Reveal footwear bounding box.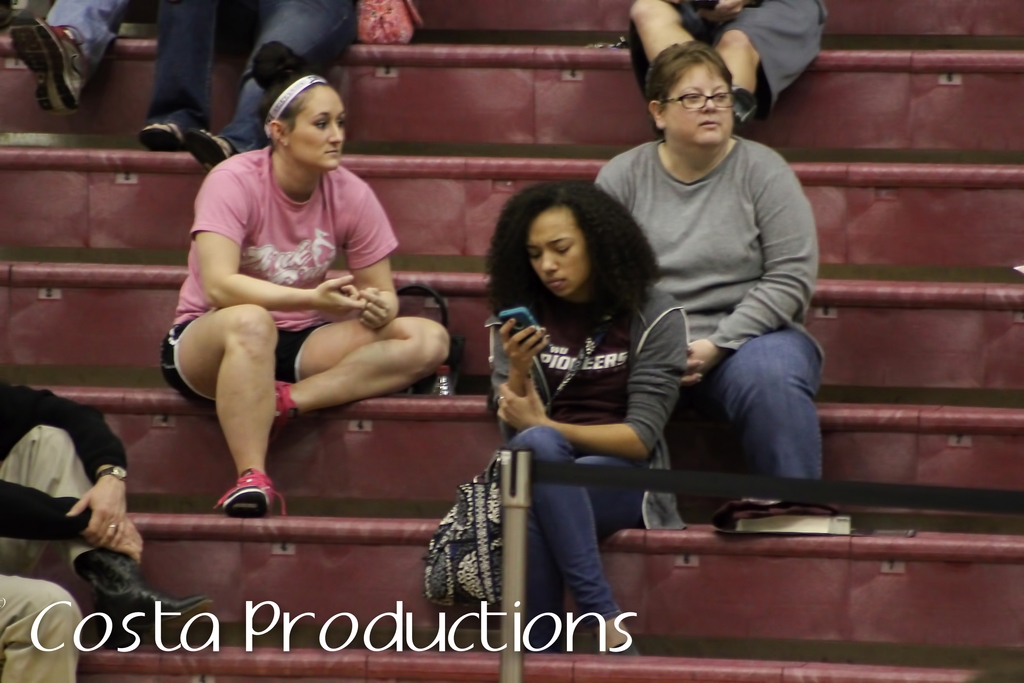
Revealed: [x1=130, y1=120, x2=195, y2=155].
